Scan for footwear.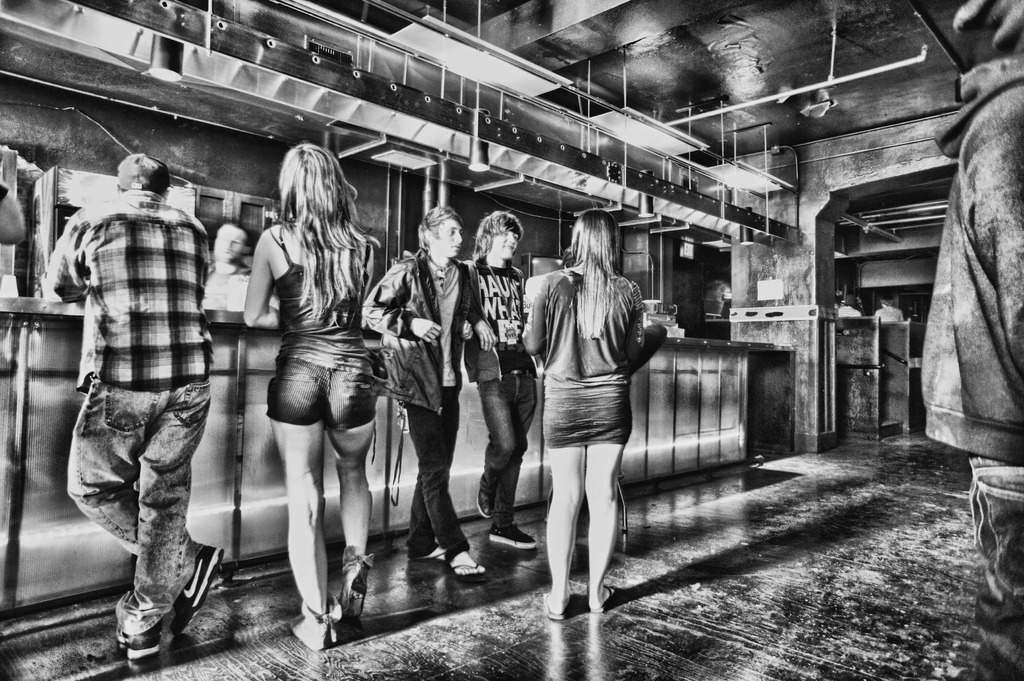
Scan result: (x1=595, y1=587, x2=612, y2=608).
